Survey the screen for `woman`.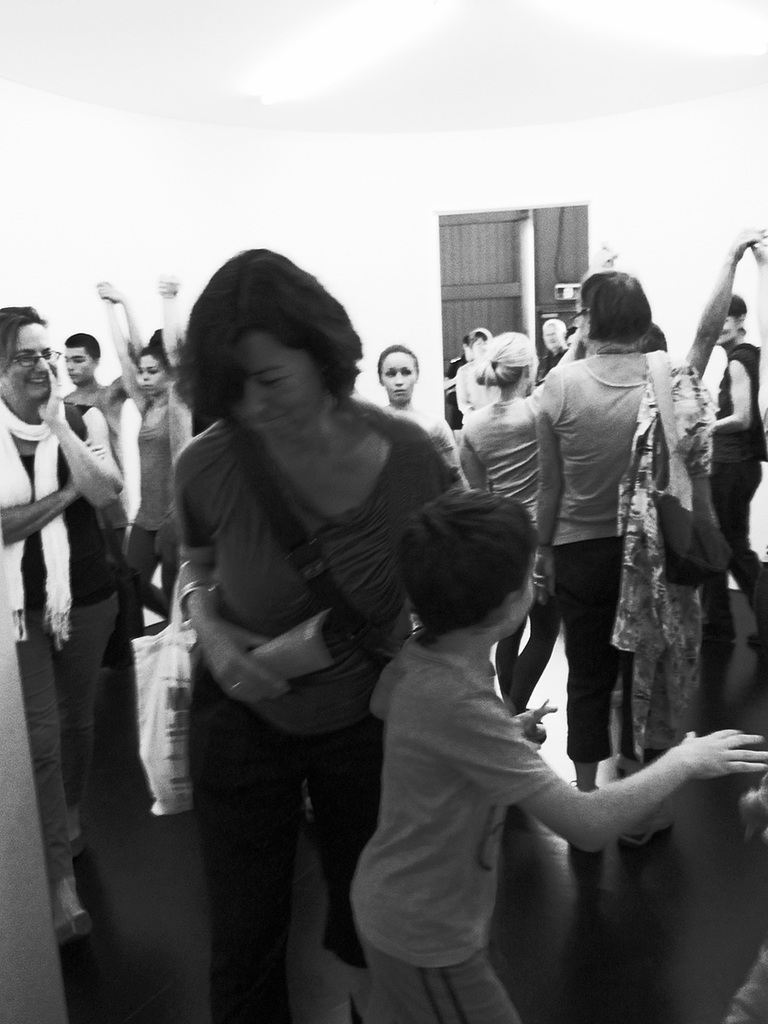
Survey found: bbox(171, 248, 455, 1022).
